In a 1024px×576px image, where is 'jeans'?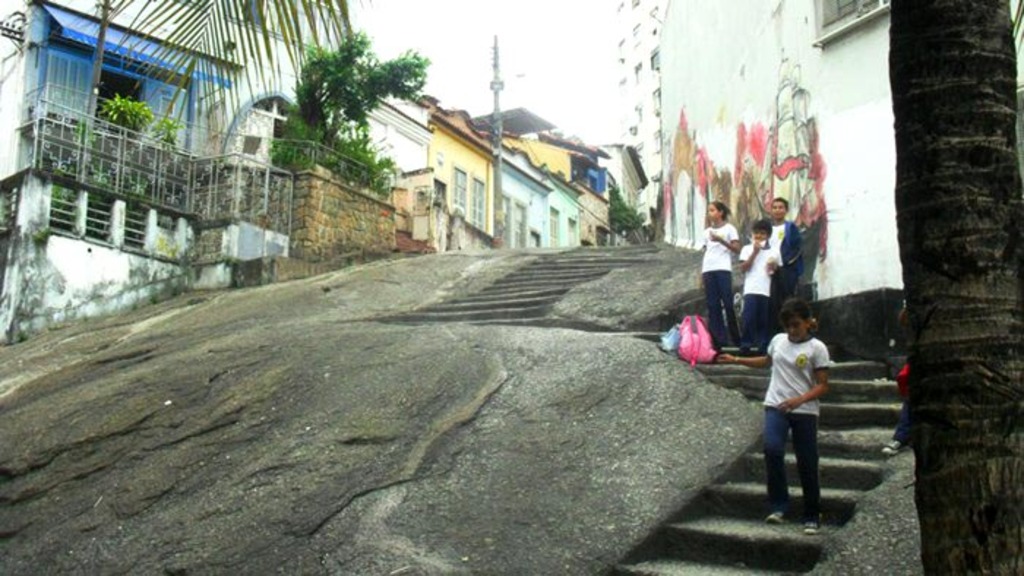
(764,408,819,512).
